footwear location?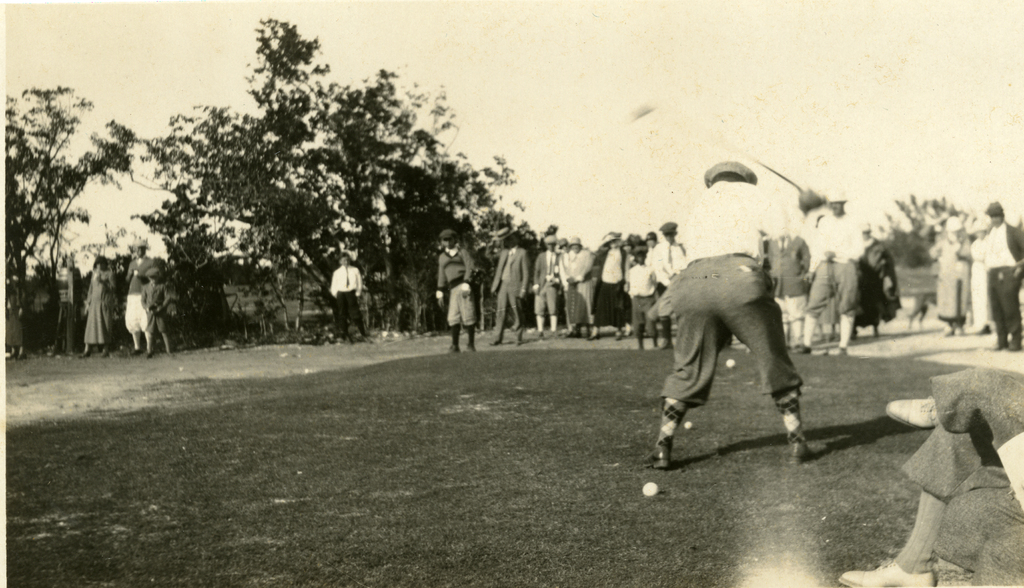
box(8, 352, 17, 362)
